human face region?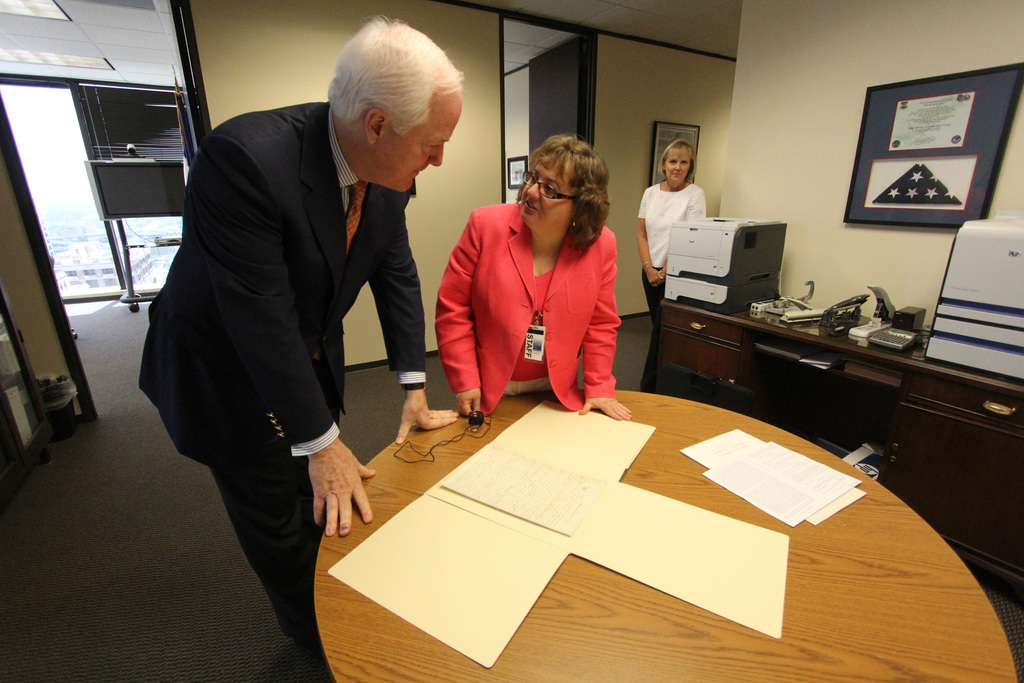
bbox=[520, 149, 575, 235]
